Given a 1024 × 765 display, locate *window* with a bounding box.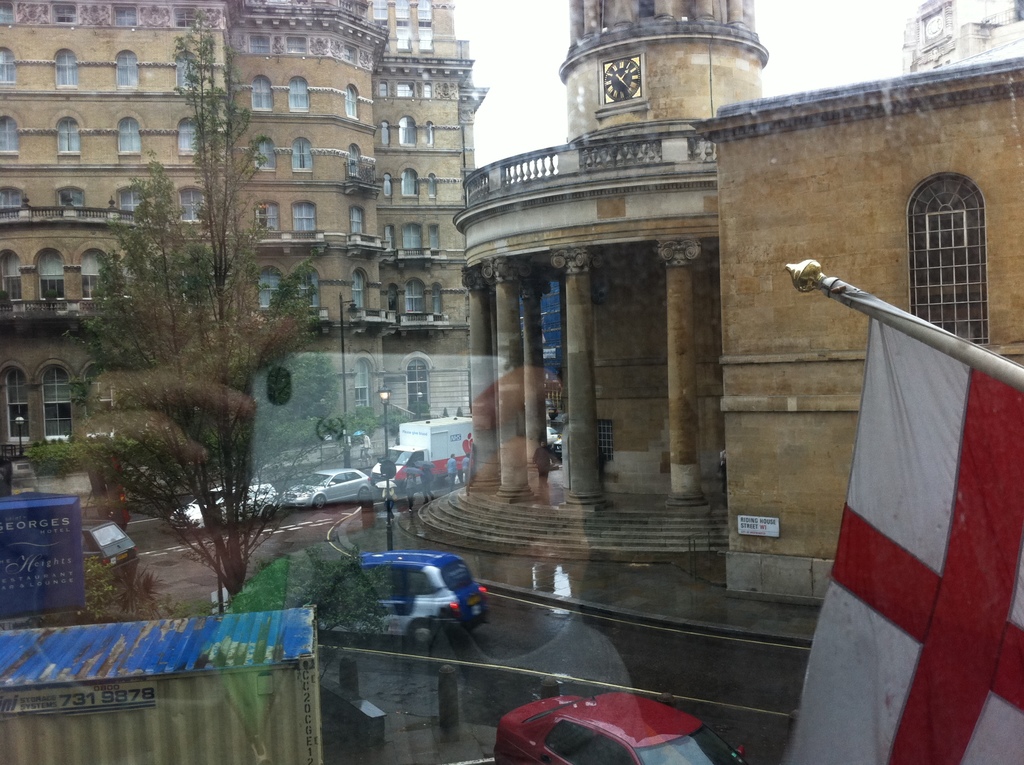
Located: x1=0 y1=46 x2=16 y2=83.
